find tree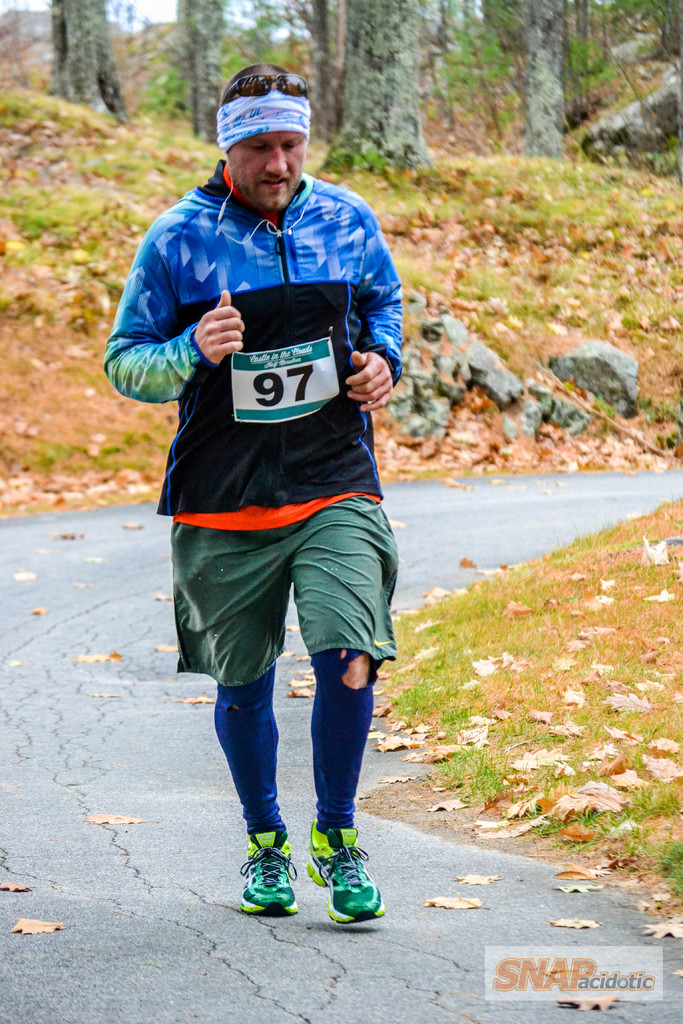
pyautogui.locateOnScreen(174, 0, 223, 148)
